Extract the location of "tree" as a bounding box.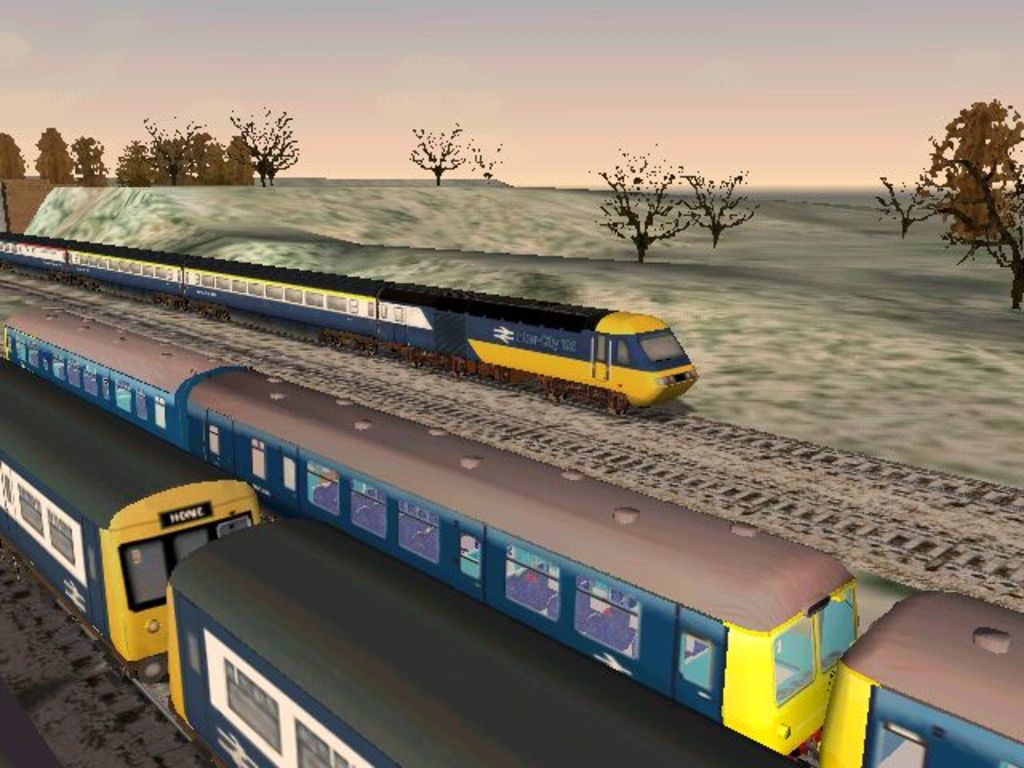
bbox(926, 154, 1021, 312).
